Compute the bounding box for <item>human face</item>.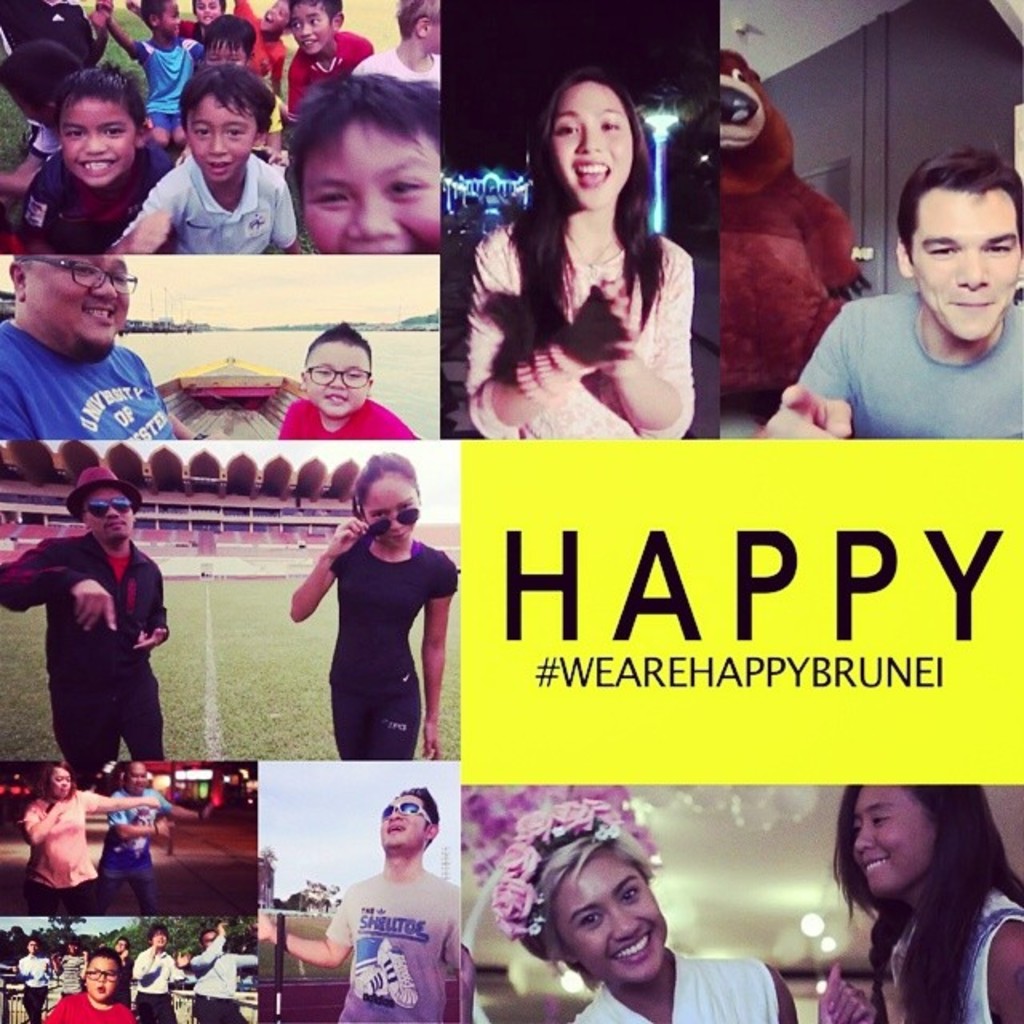
365,451,413,547.
